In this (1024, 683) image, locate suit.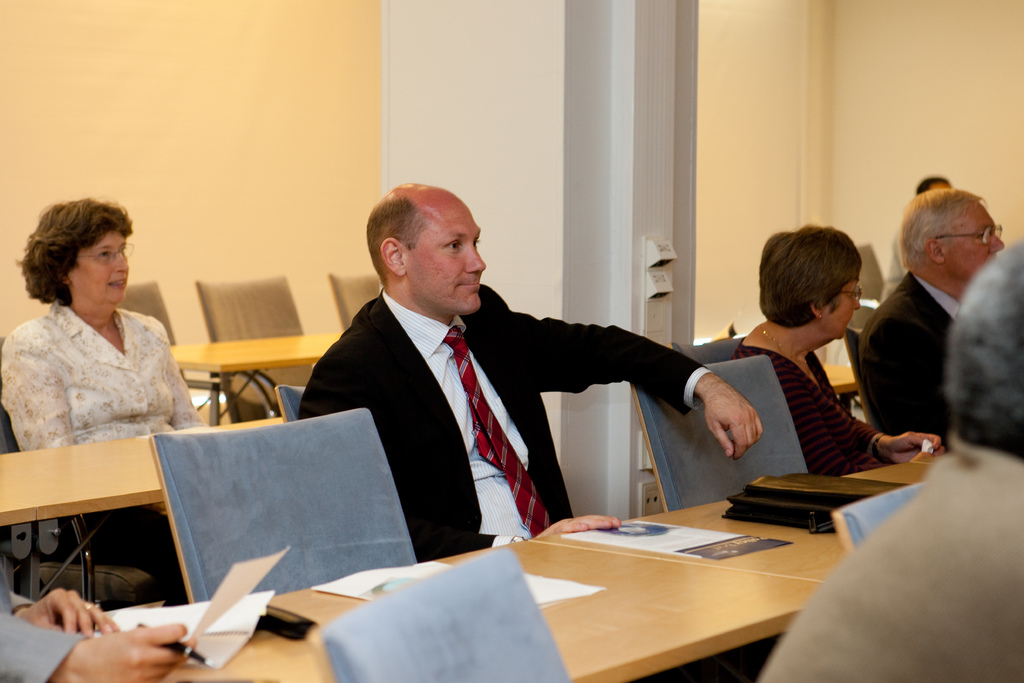
Bounding box: x1=857 y1=268 x2=963 y2=452.
